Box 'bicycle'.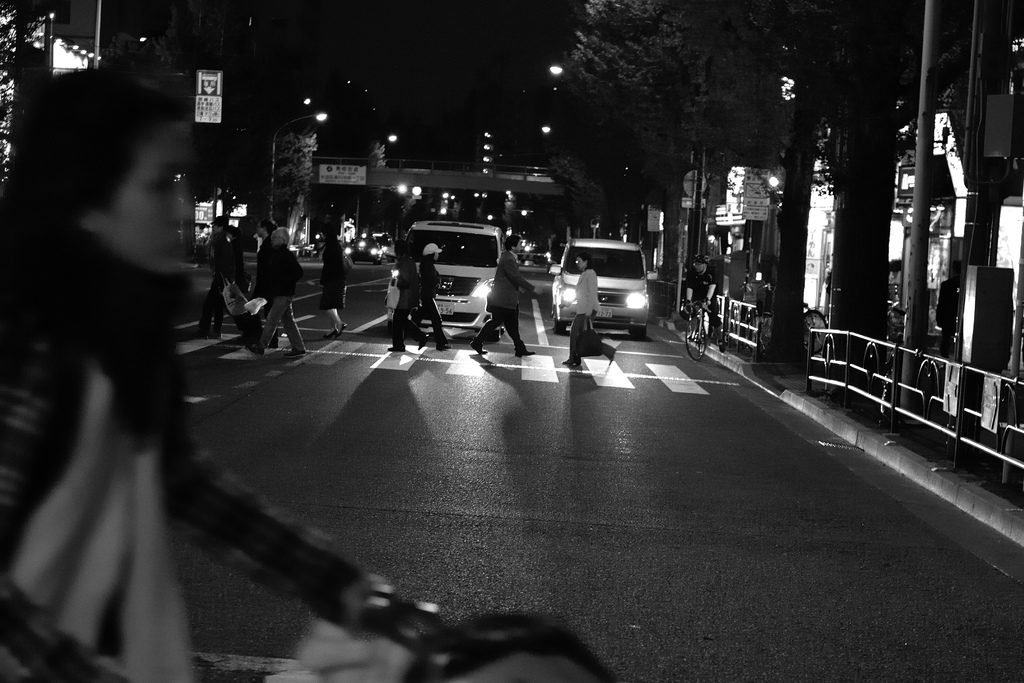
l=682, t=298, r=721, b=362.
